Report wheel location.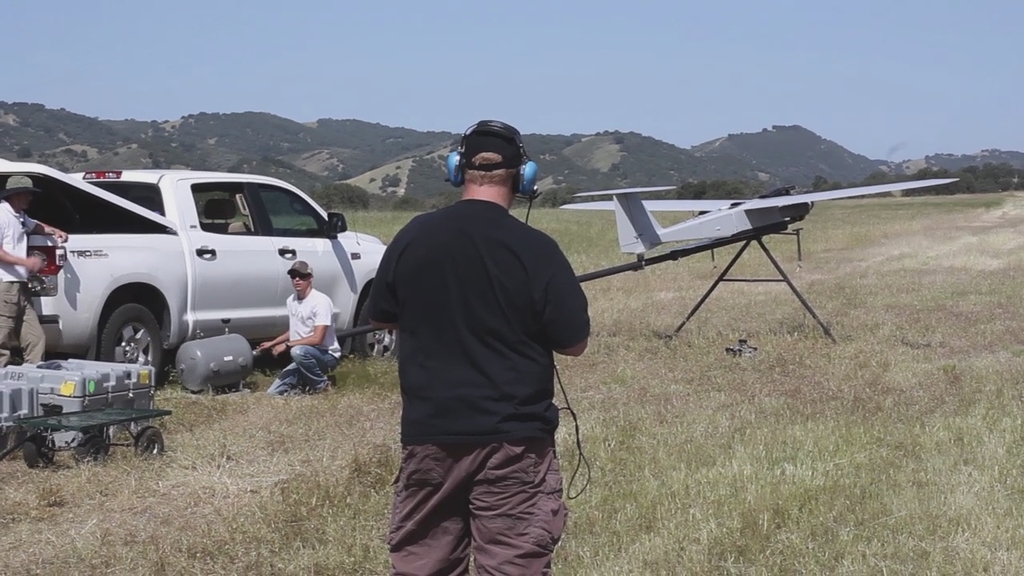
Report: bbox(99, 293, 166, 392).
